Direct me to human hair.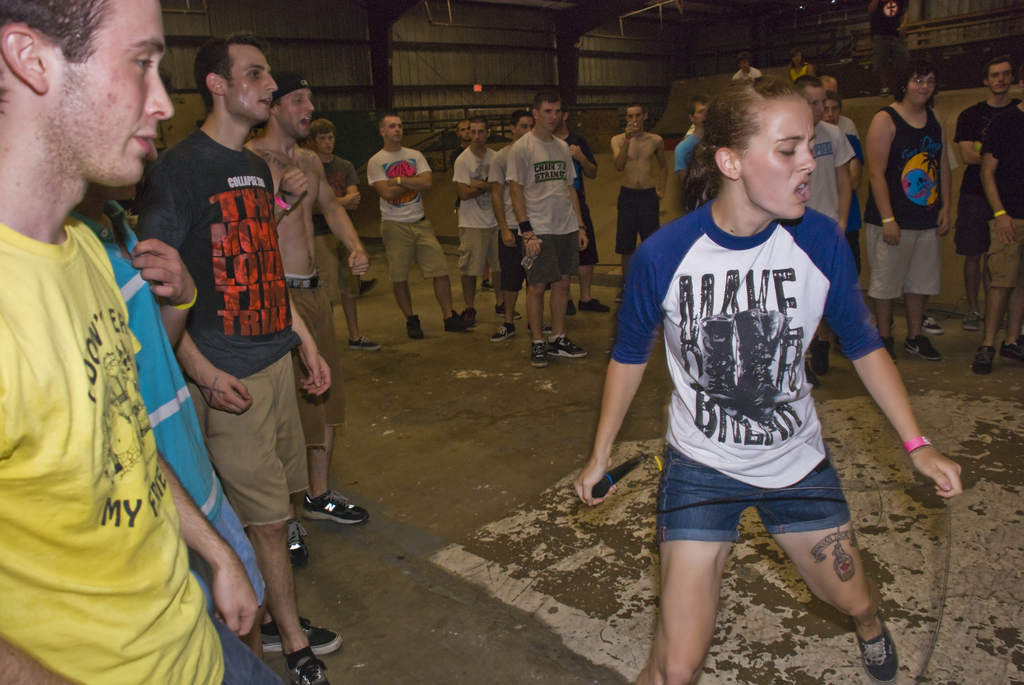
Direction: bbox=[830, 90, 842, 112].
